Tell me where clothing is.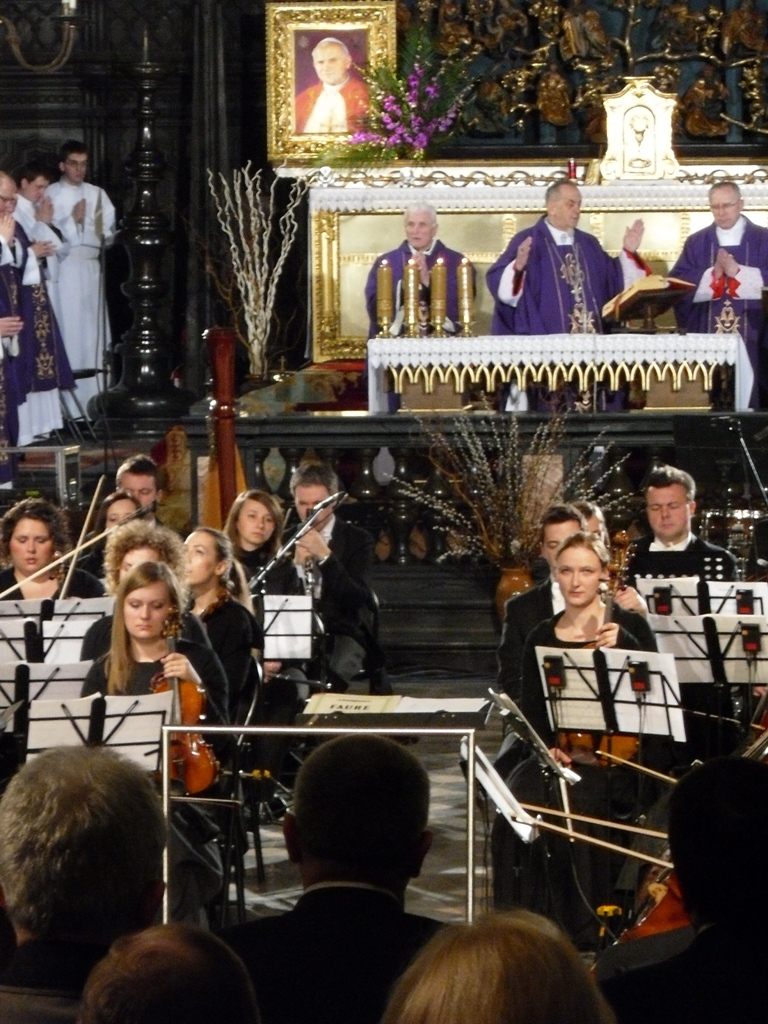
clothing is at 504 200 620 327.
